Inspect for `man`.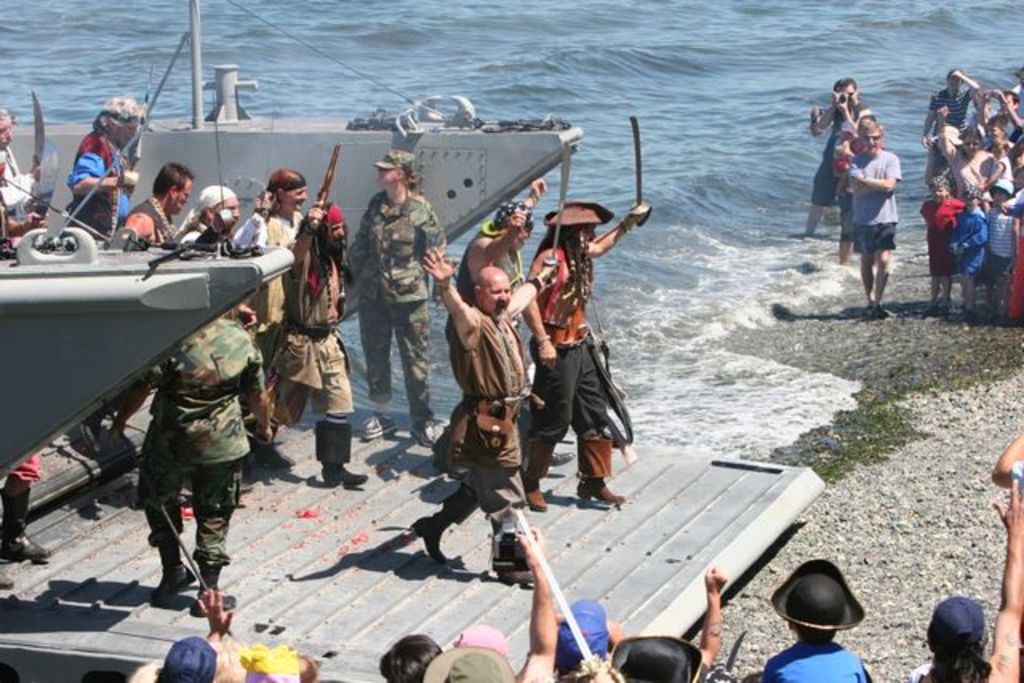
Inspection: (left=515, top=198, right=640, bottom=509).
